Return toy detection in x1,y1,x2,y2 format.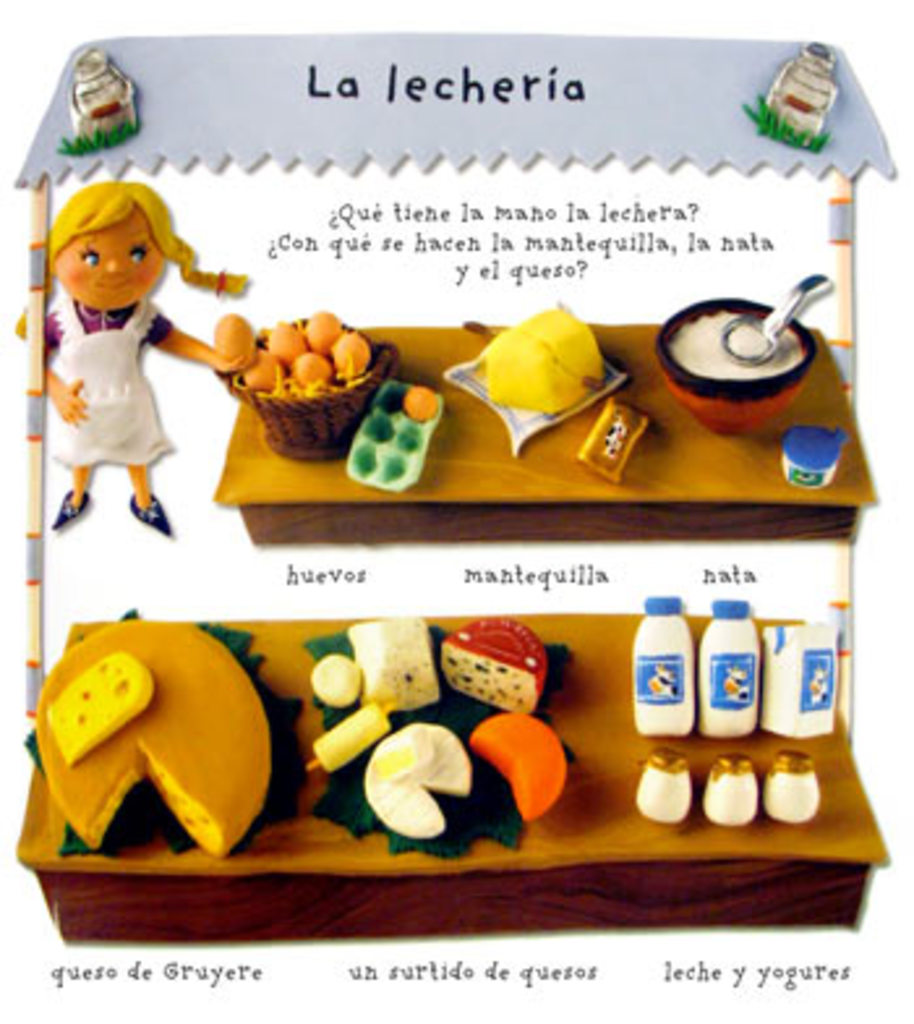
697,598,757,737.
